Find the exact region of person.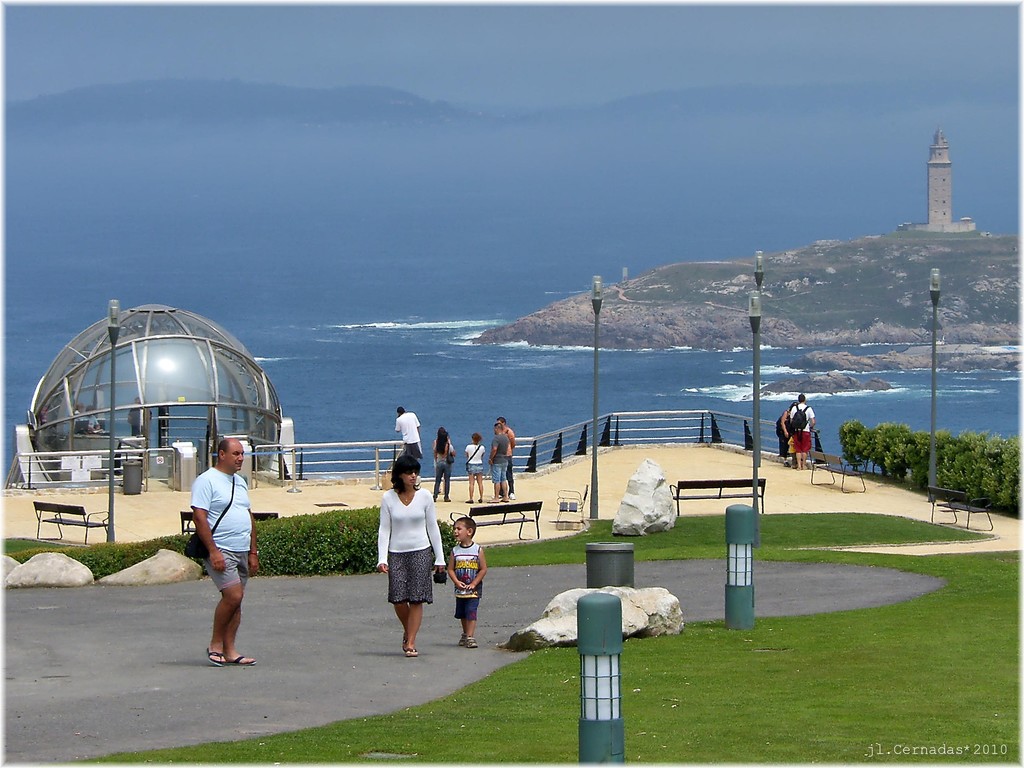
Exact region: [left=82, top=406, right=102, bottom=431].
